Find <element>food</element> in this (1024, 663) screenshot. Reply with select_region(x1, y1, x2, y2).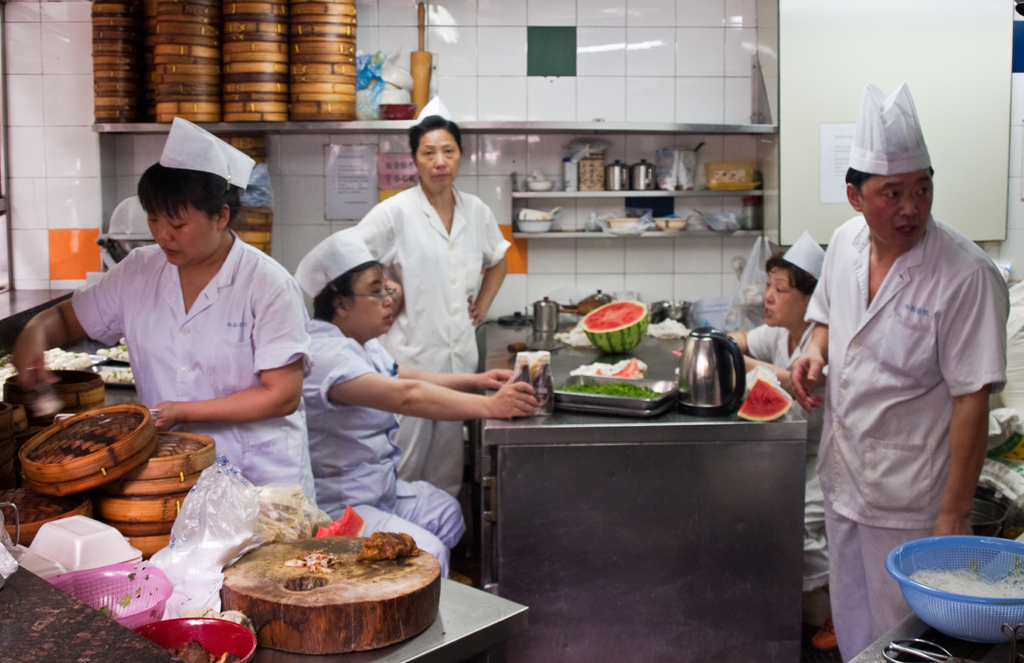
select_region(281, 552, 346, 577).
